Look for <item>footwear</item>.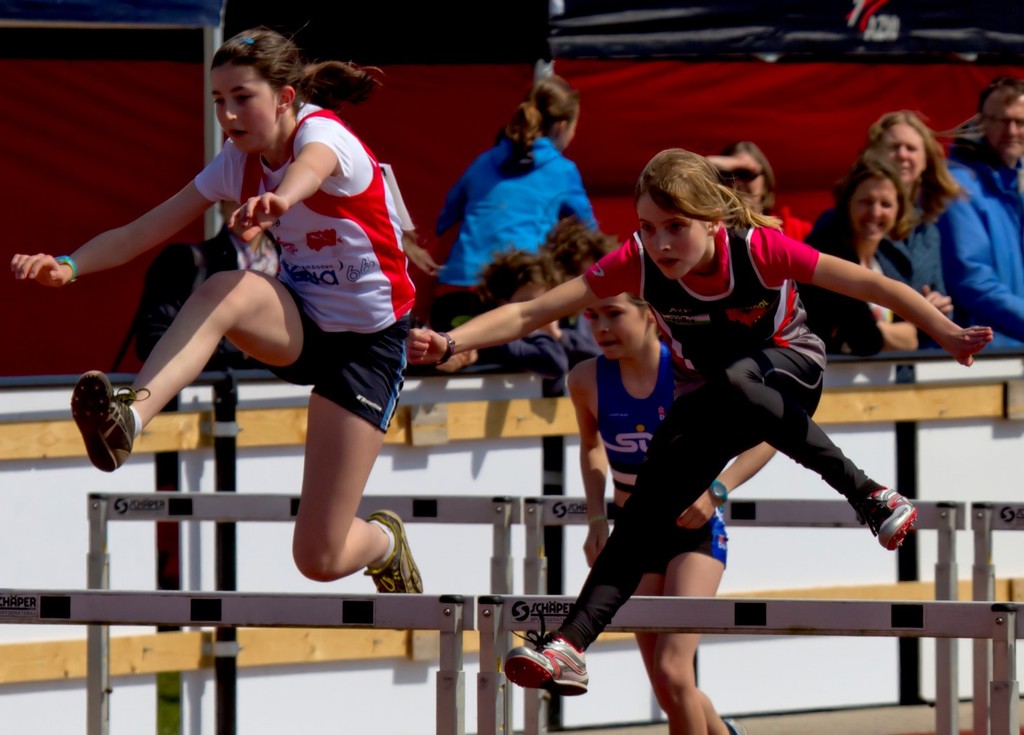
Found: l=857, t=475, r=920, b=555.
